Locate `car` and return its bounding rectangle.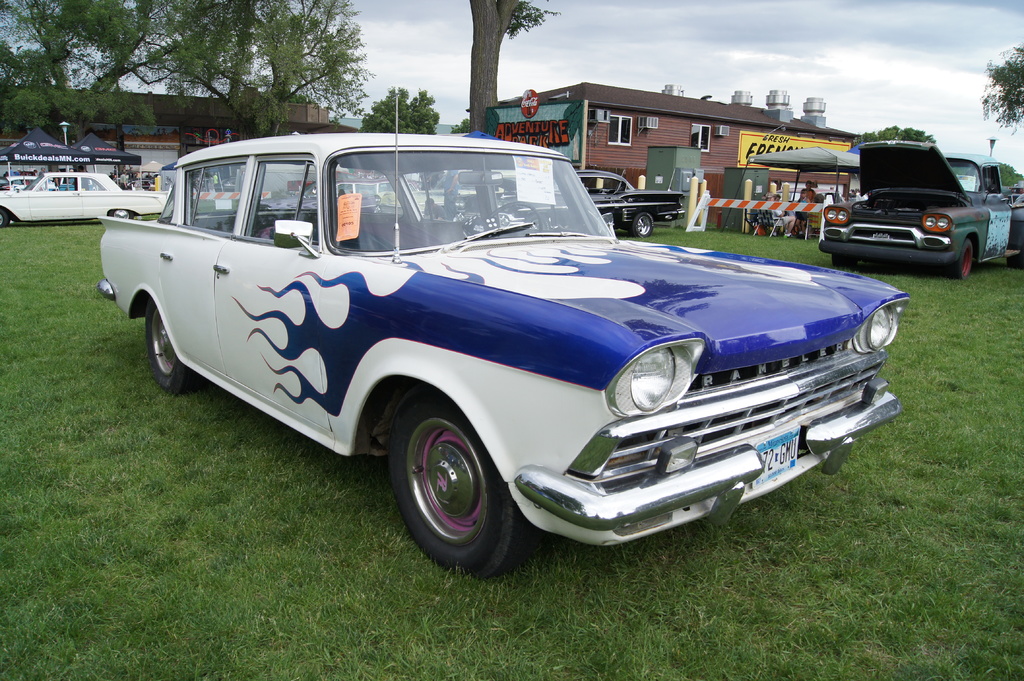
pyautogui.locateOnScreen(440, 158, 488, 211).
